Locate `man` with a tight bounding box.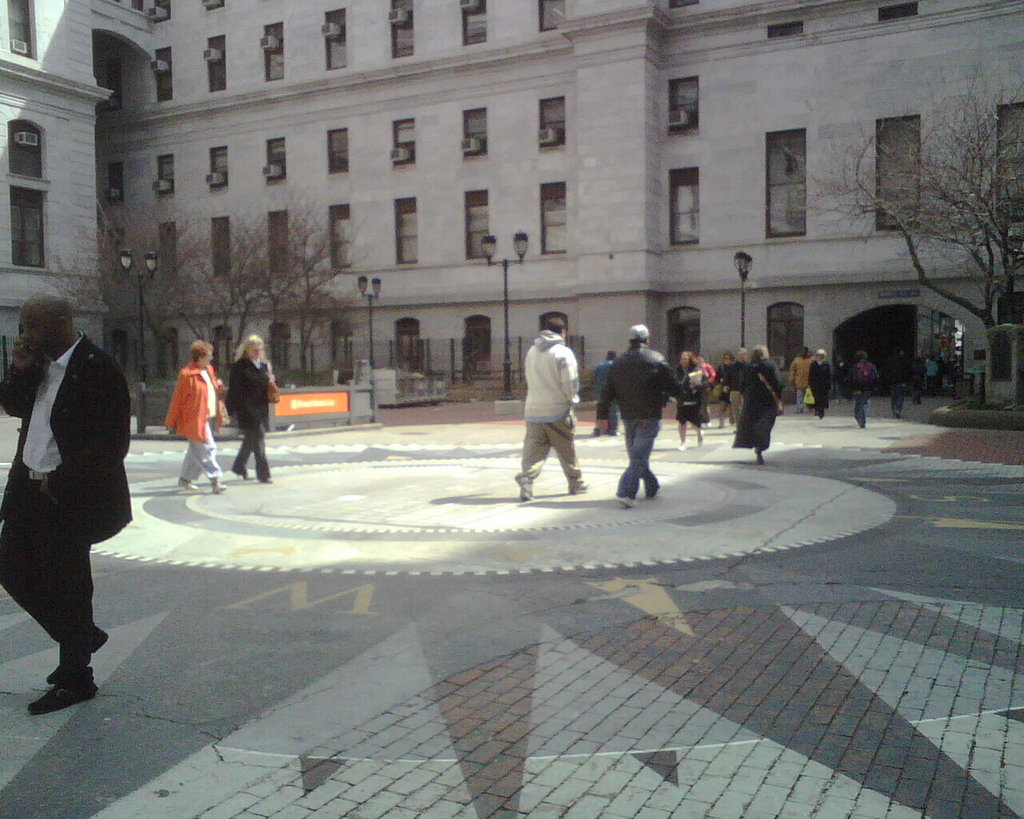
bbox=(516, 316, 588, 512).
